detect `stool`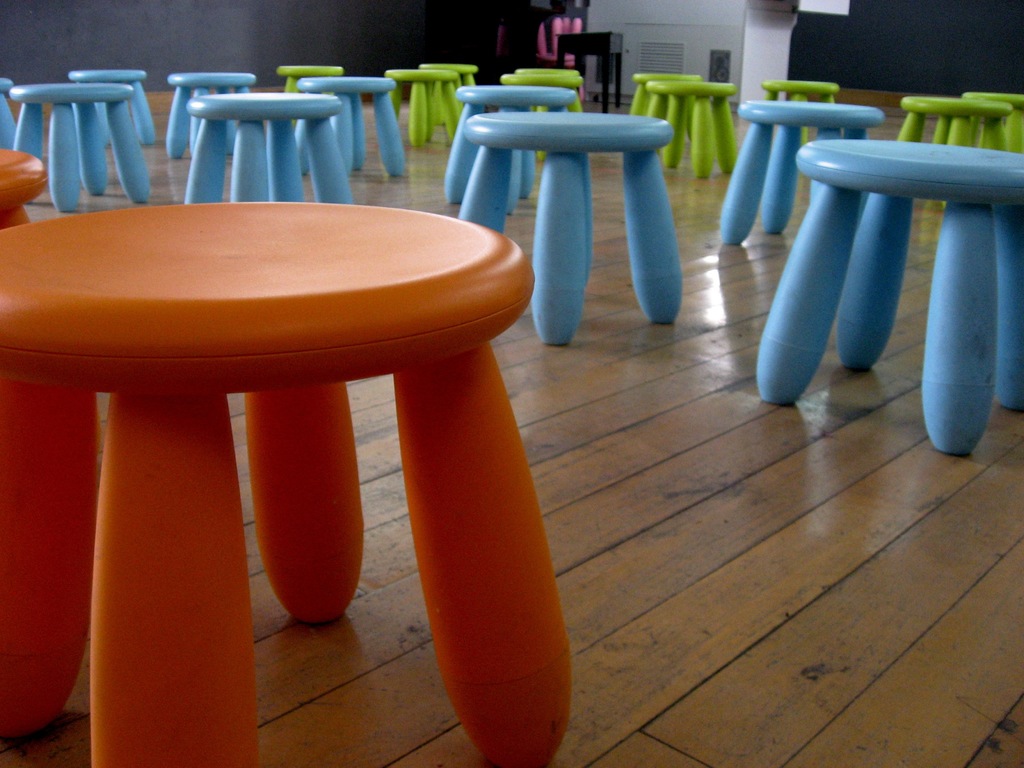
<box>502,71,584,159</box>
